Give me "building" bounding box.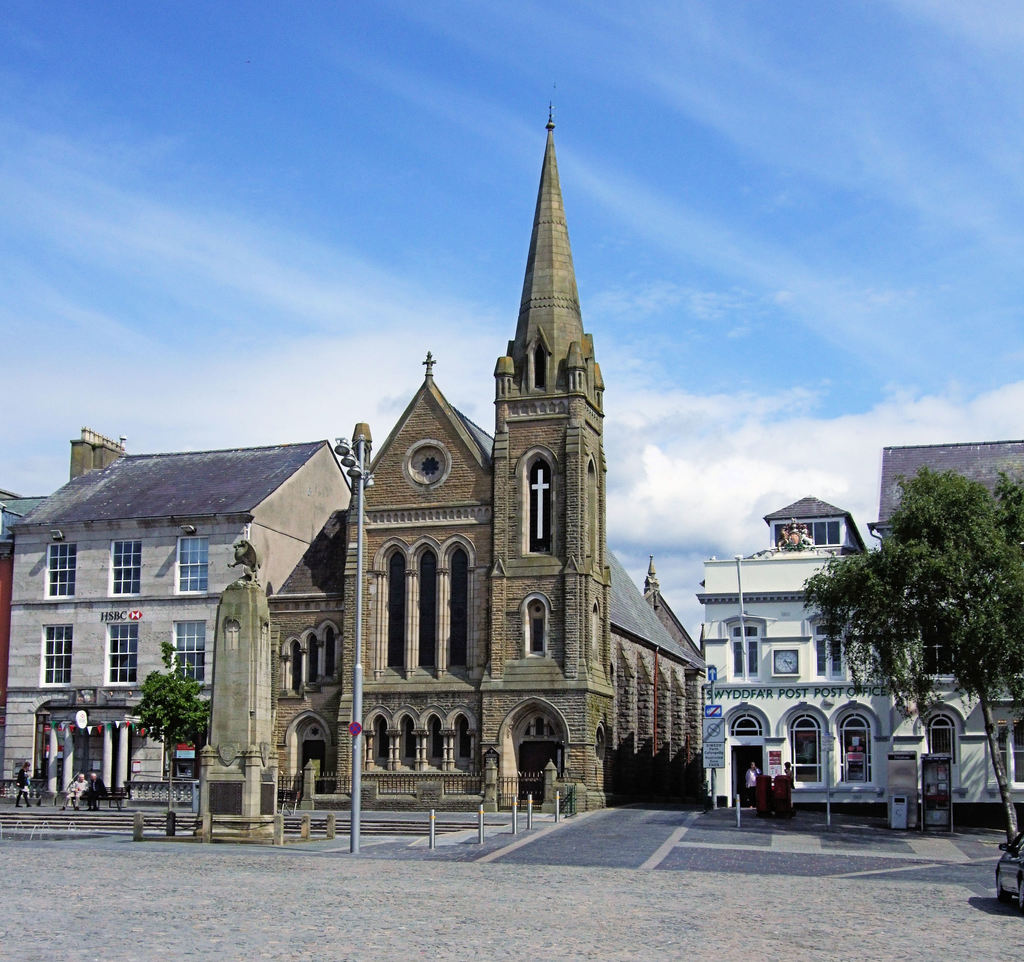
330/102/708/814.
